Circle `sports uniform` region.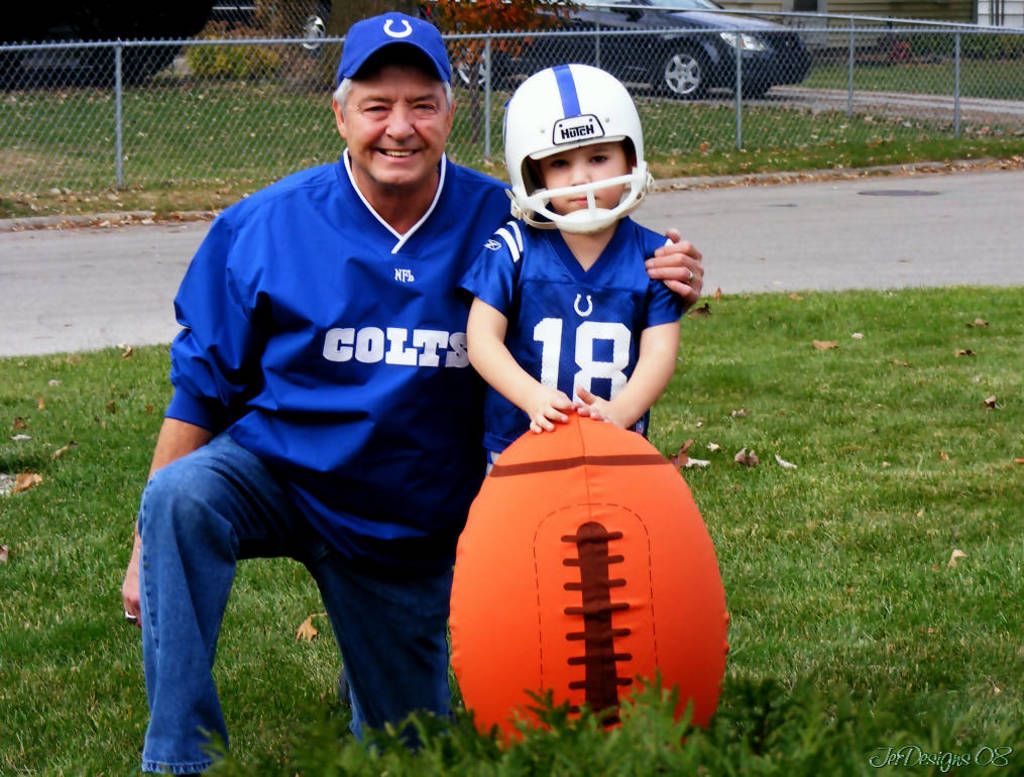
Region: box(159, 147, 526, 569).
